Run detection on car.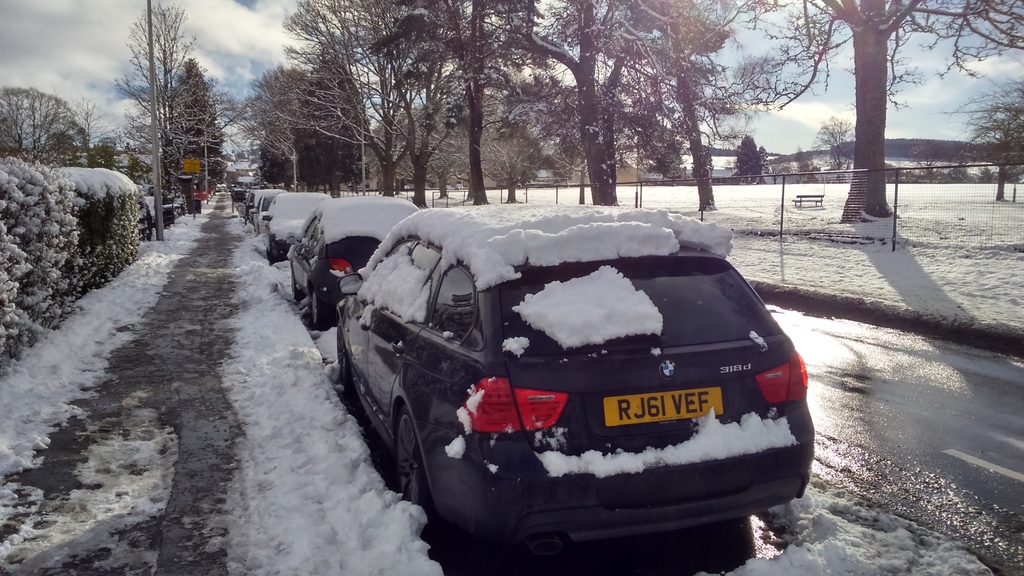
Result: 264 195 331 259.
